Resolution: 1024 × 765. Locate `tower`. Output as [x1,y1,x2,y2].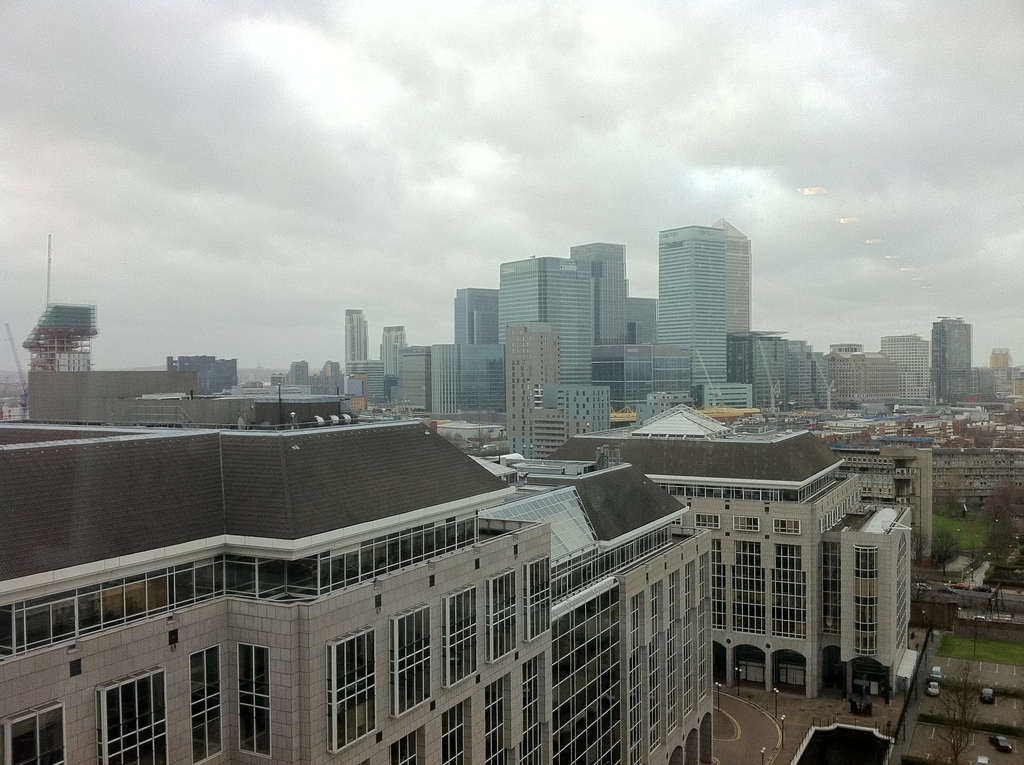
[318,352,343,393].
